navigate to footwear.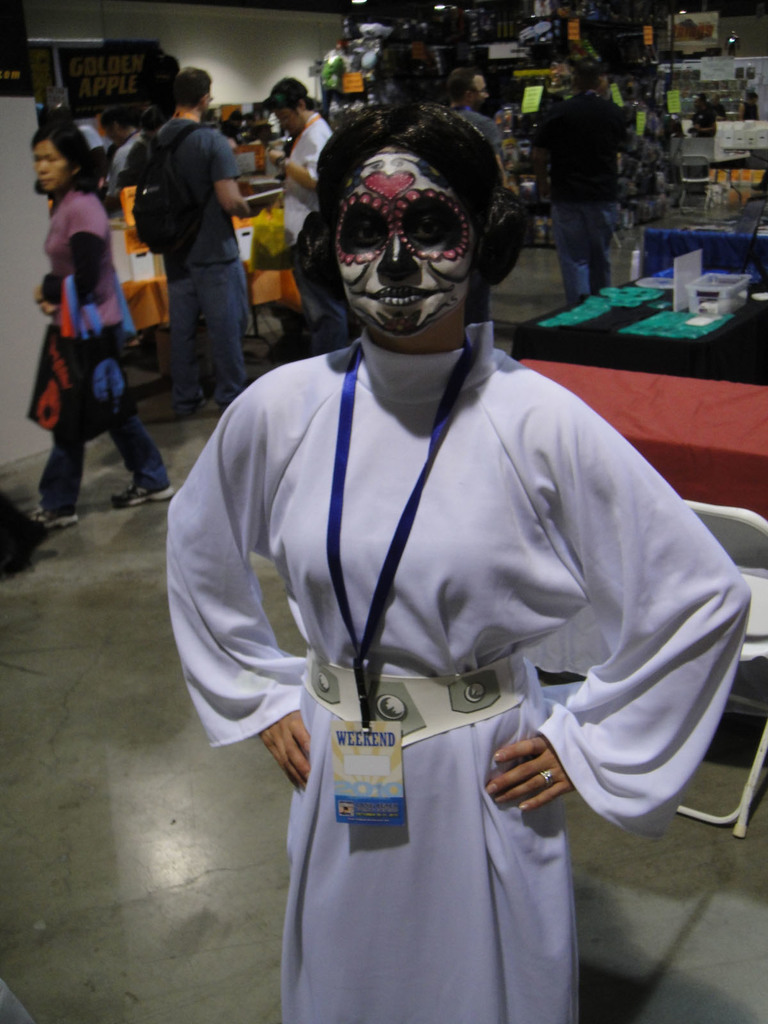
Navigation target: 30/499/81/532.
